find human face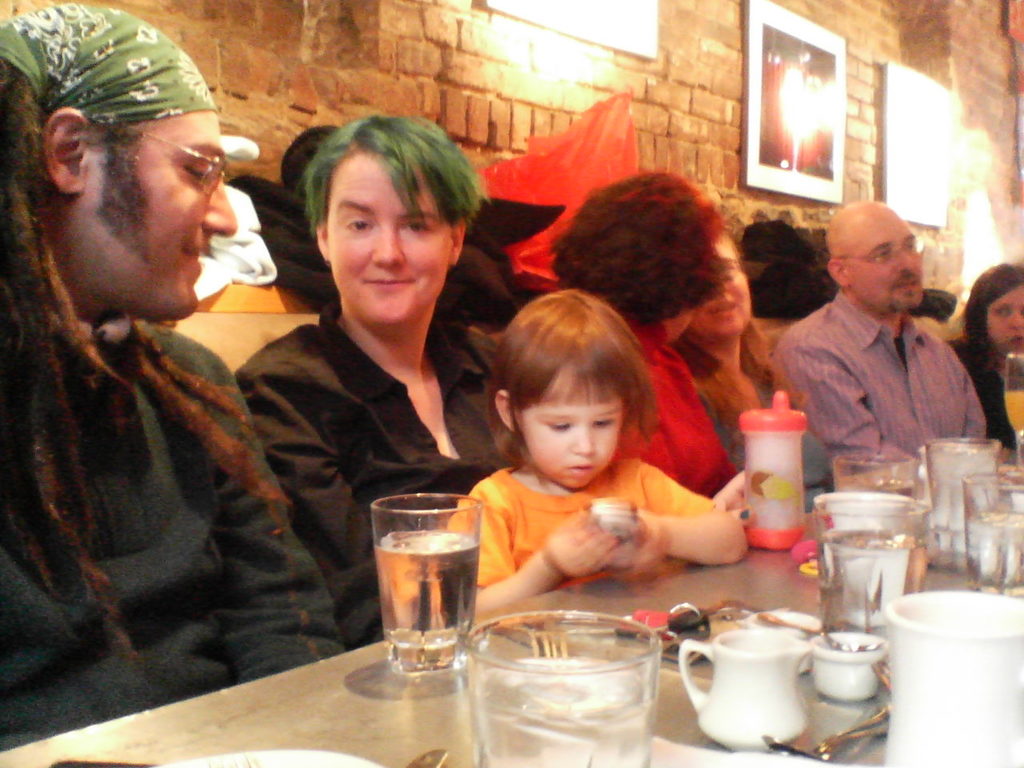
62/110/233/310
